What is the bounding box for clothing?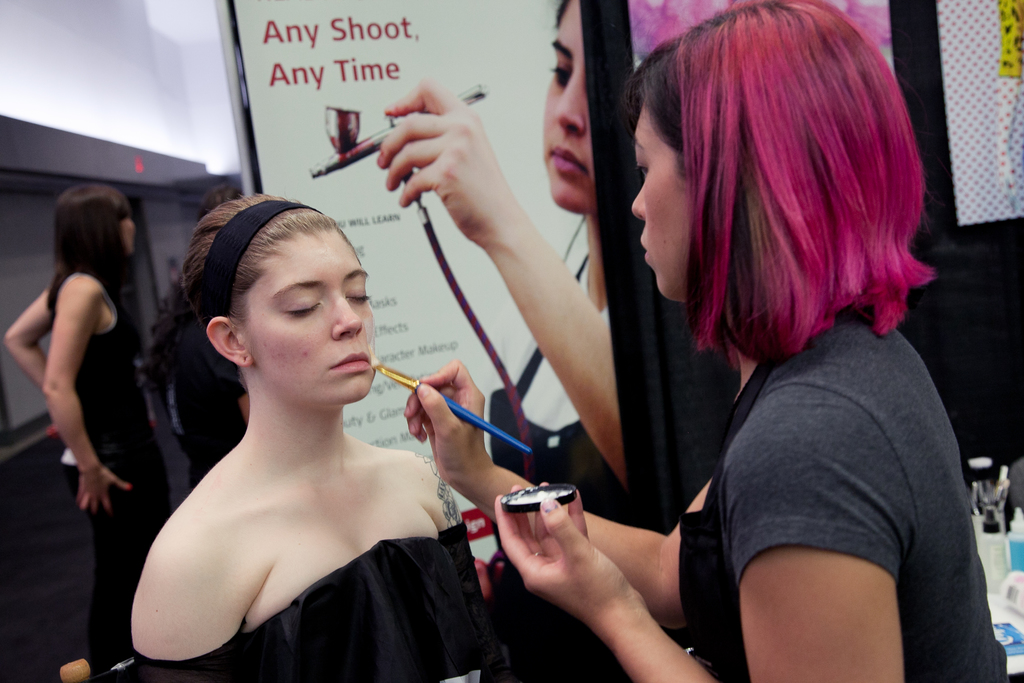
703,313,1005,682.
